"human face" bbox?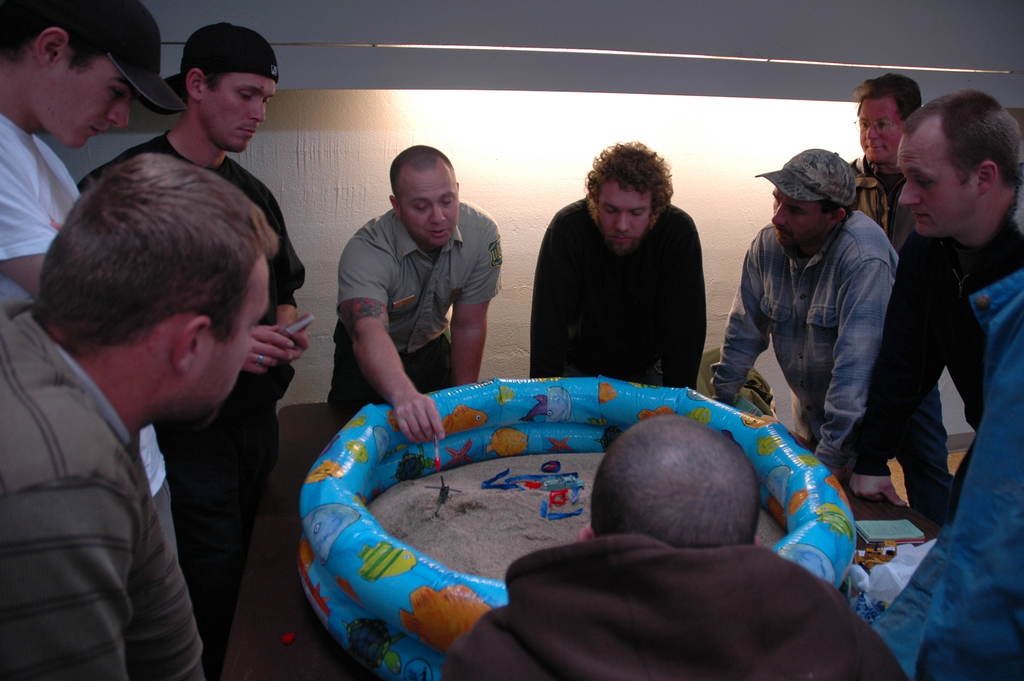
locate(852, 93, 908, 159)
